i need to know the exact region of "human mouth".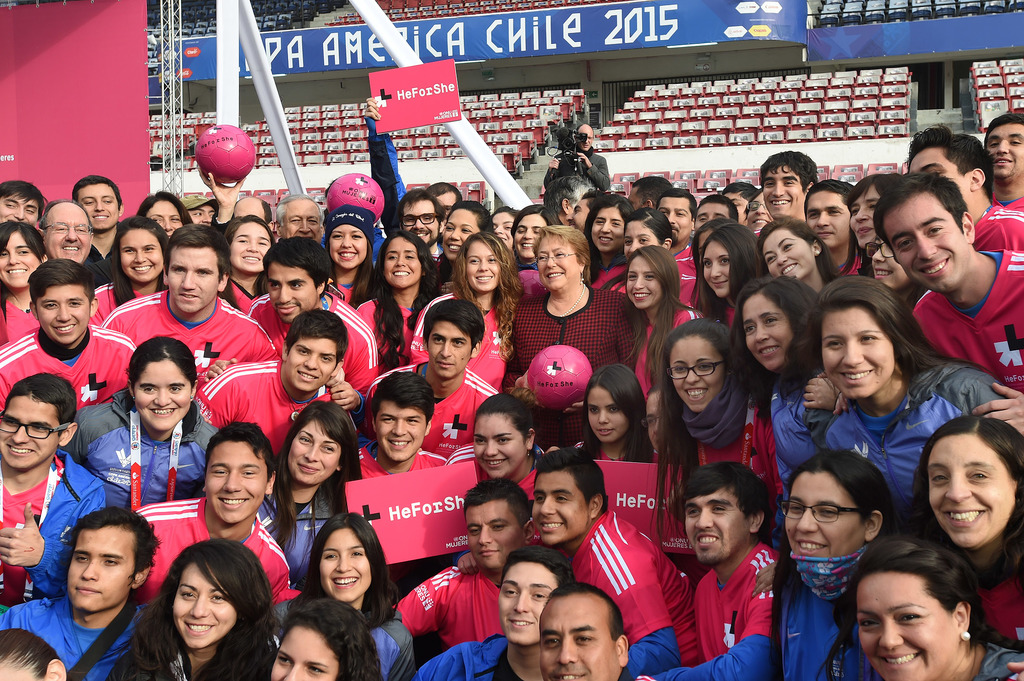
Region: [243, 253, 262, 266].
